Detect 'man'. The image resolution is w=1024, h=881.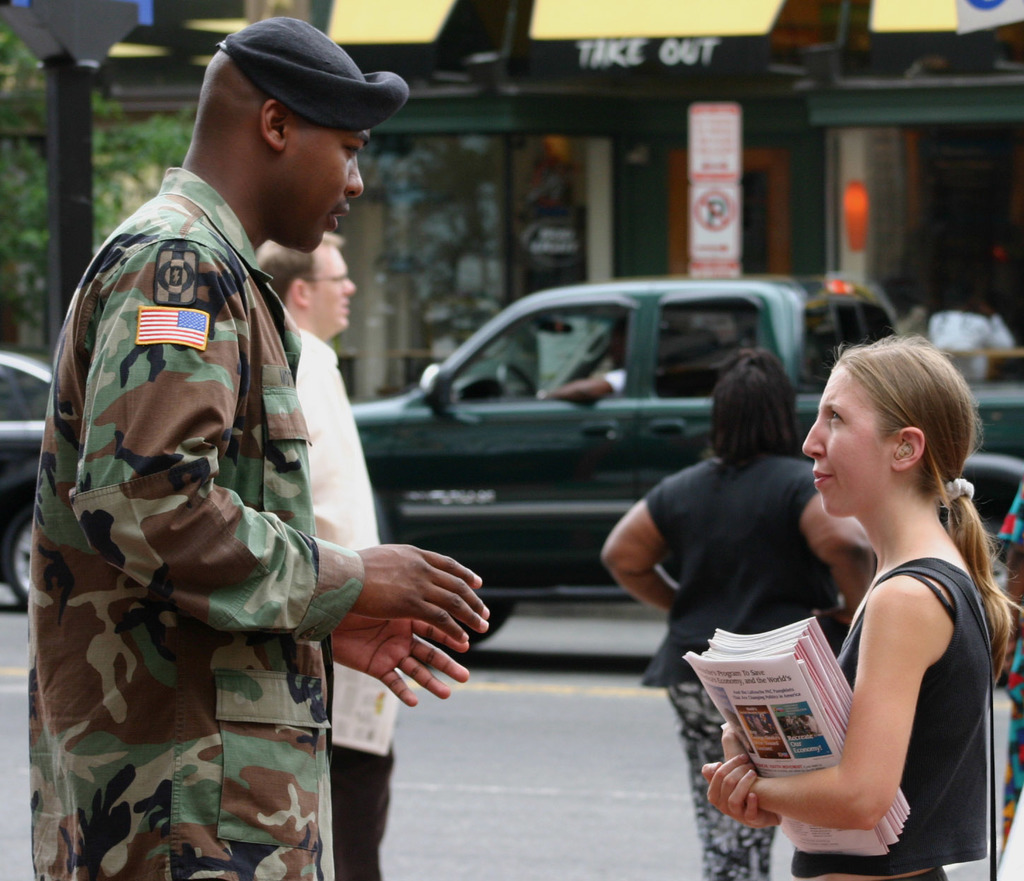
crop(257, 224, 410, 880).
